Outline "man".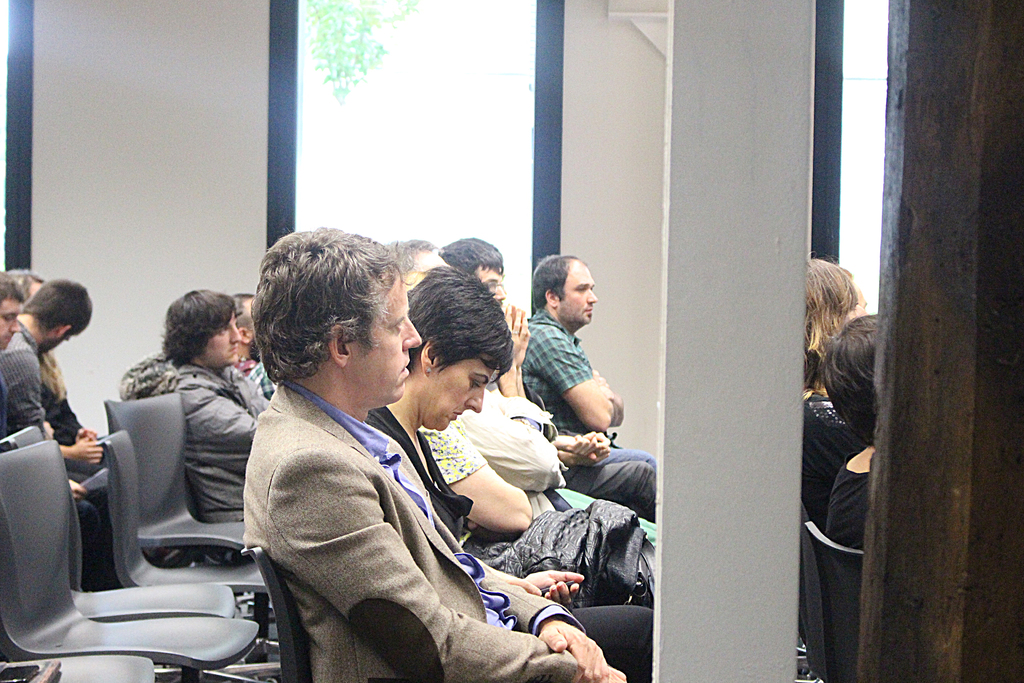
Outline: (511, 245, 657, 523).
